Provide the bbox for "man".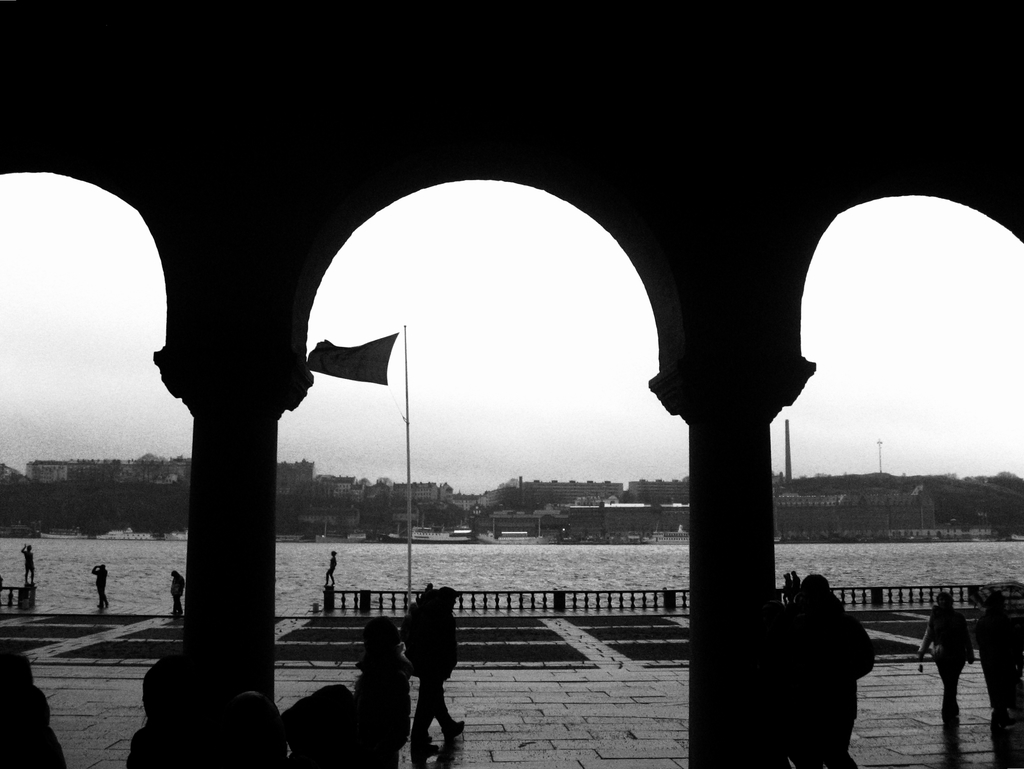
<bbox>18, 542, 36, 585</bbox>.
